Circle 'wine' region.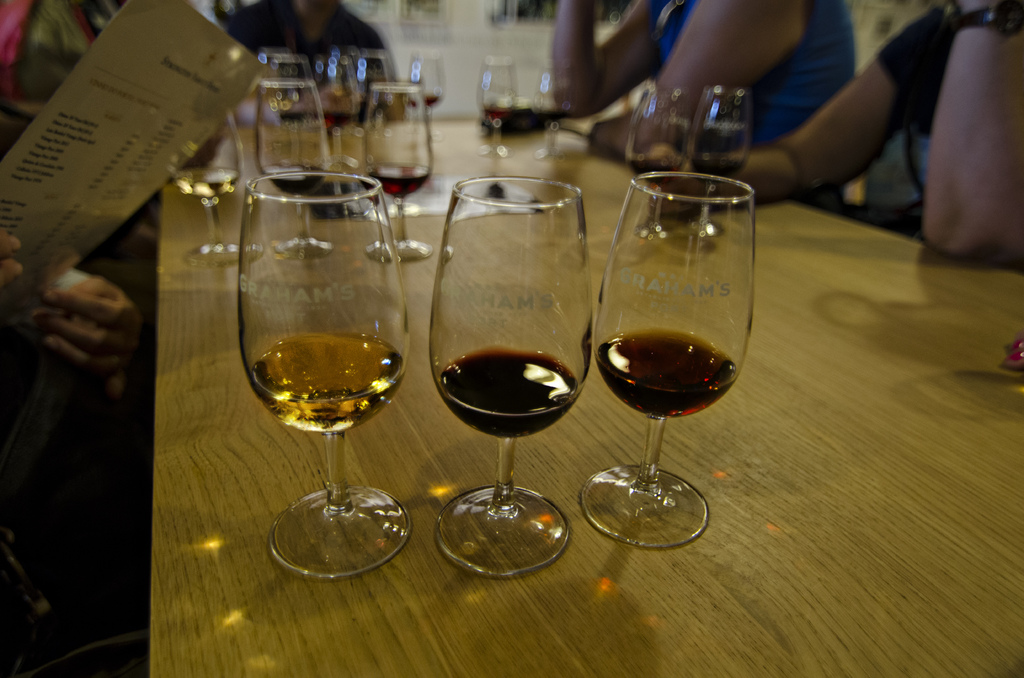
Region: bbox(403, 92, 448, 116).
